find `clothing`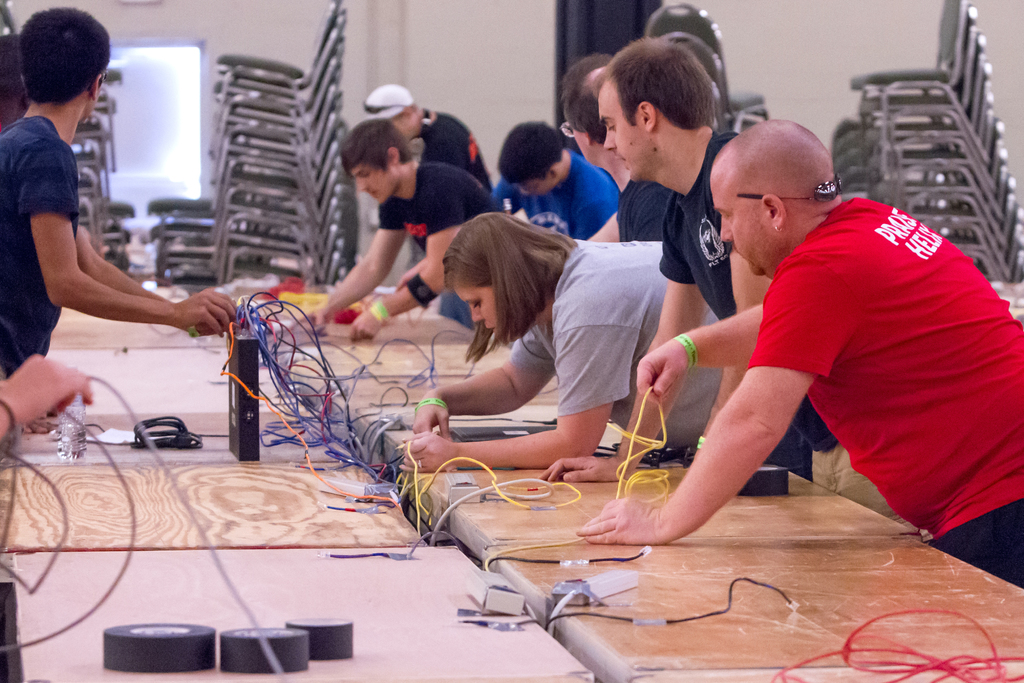
(609, 171, 677, 244)
